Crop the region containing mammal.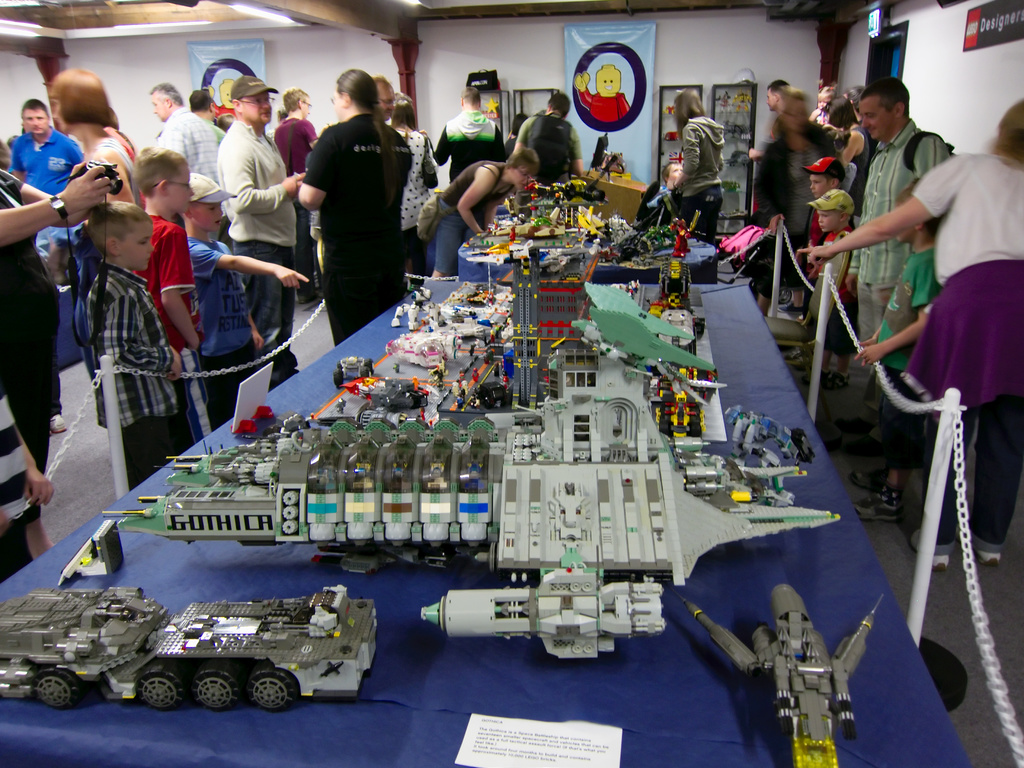
Crop region: 0 387 57 582.
